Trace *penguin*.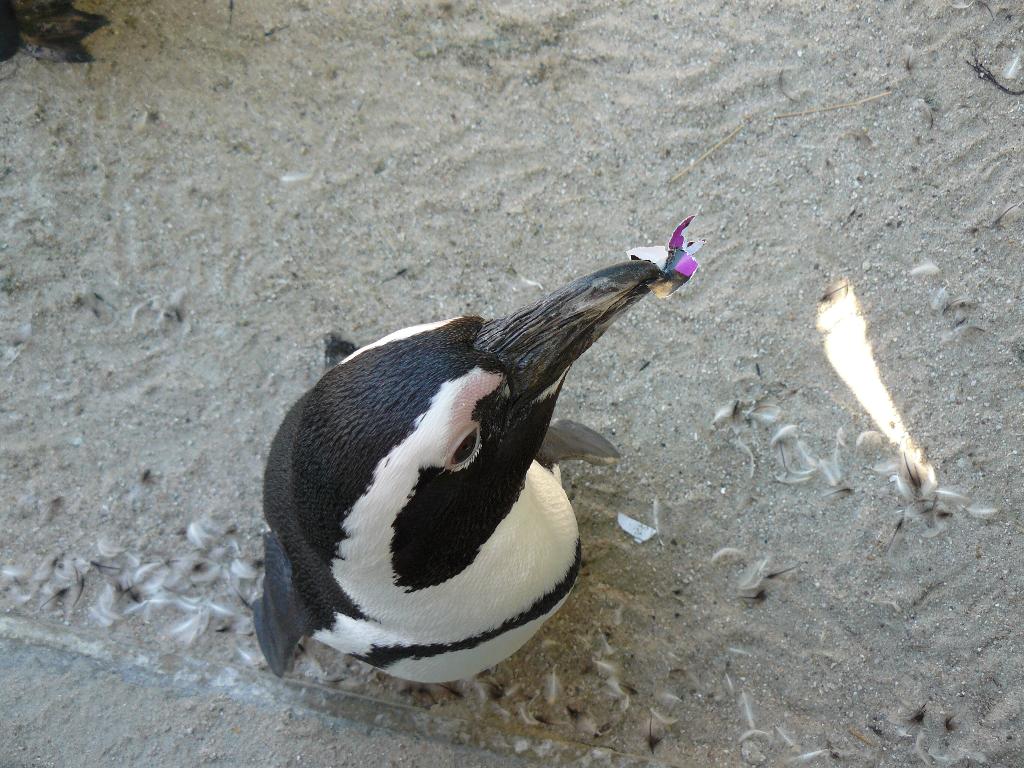
Traced to <region>250, 262, 664, 687</region>.
